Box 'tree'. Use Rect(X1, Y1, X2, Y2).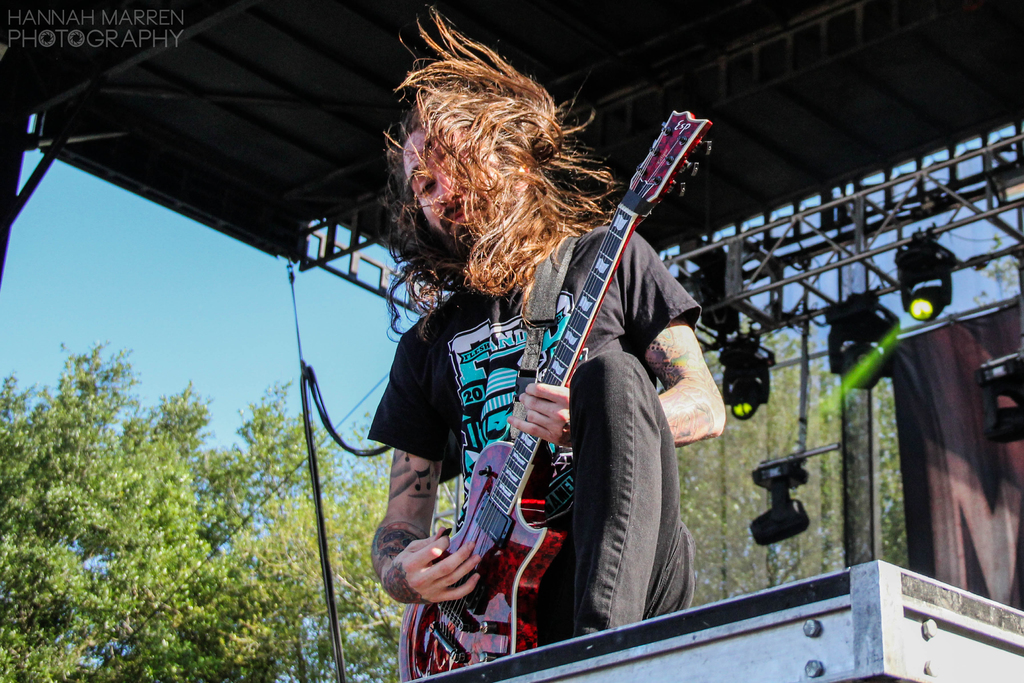
Rect(0, 342, 321, 682).
